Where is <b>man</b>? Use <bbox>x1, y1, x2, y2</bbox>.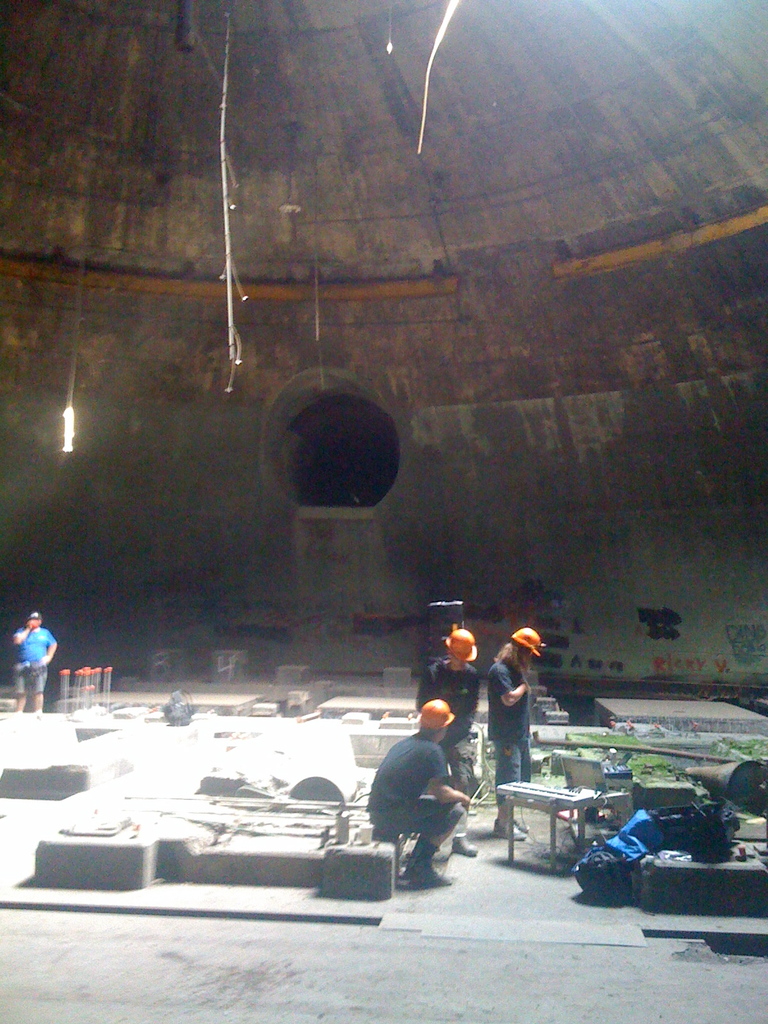
<bbox>8, 612, 59, 717</bbox>.
